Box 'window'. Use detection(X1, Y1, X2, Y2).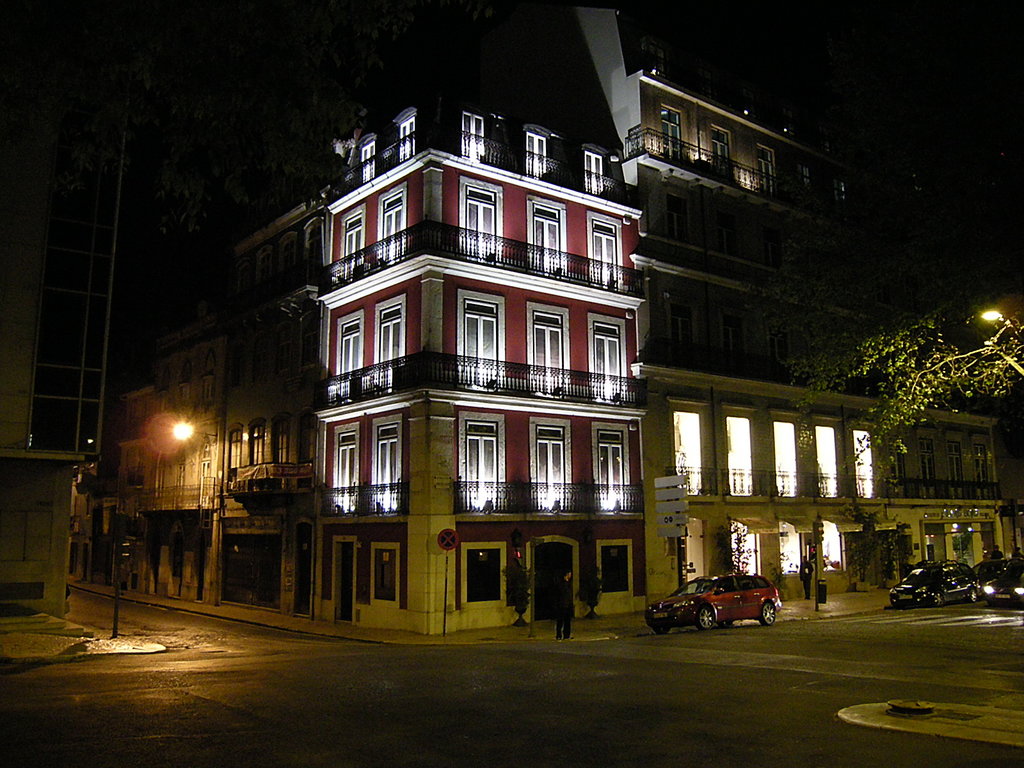
detection(797, 409, 849, 500).
